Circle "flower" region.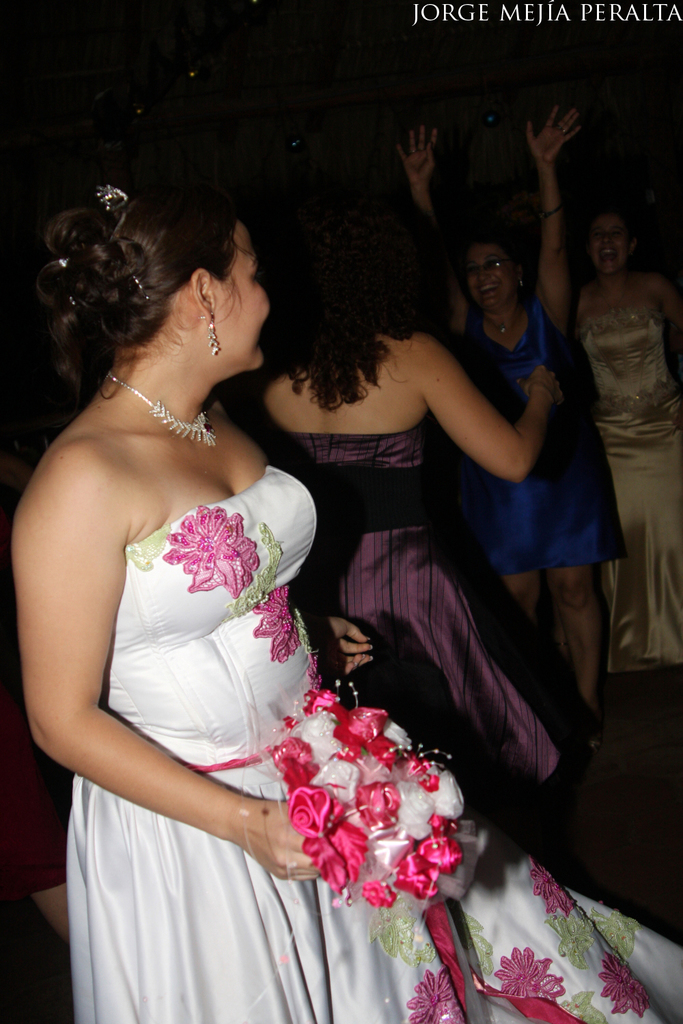
Region: <bbox>160, 507, 268, 603</bbox>.
